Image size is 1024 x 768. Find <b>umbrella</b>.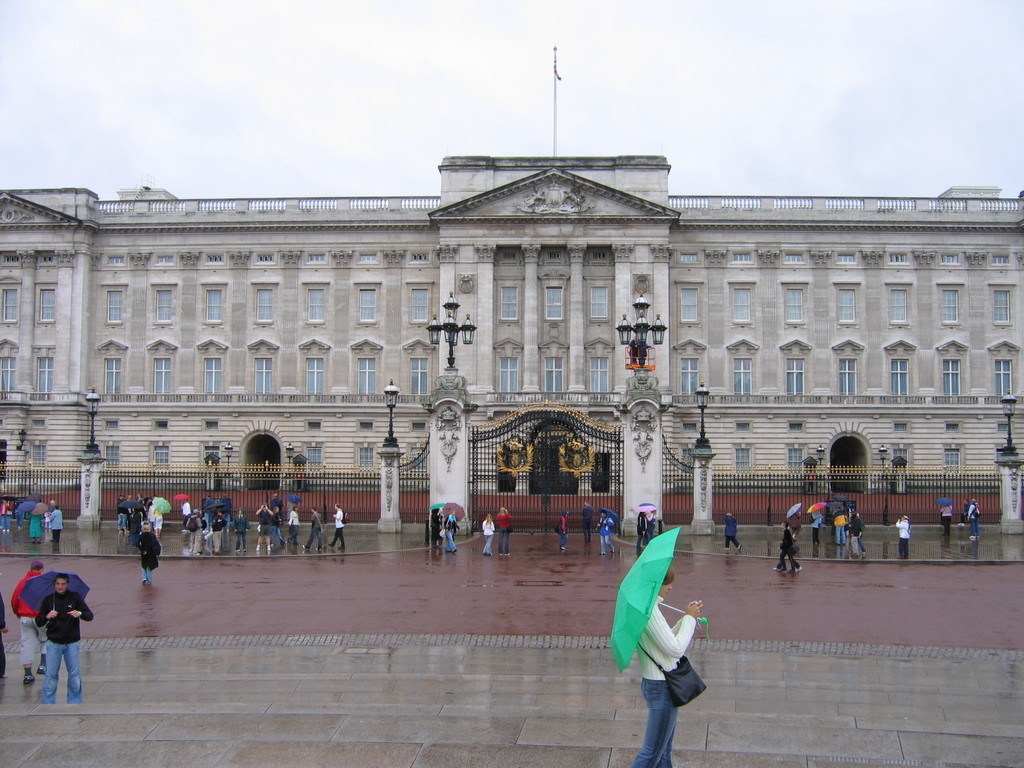
<bbox>934, 498, 952, 506</bbox>.
